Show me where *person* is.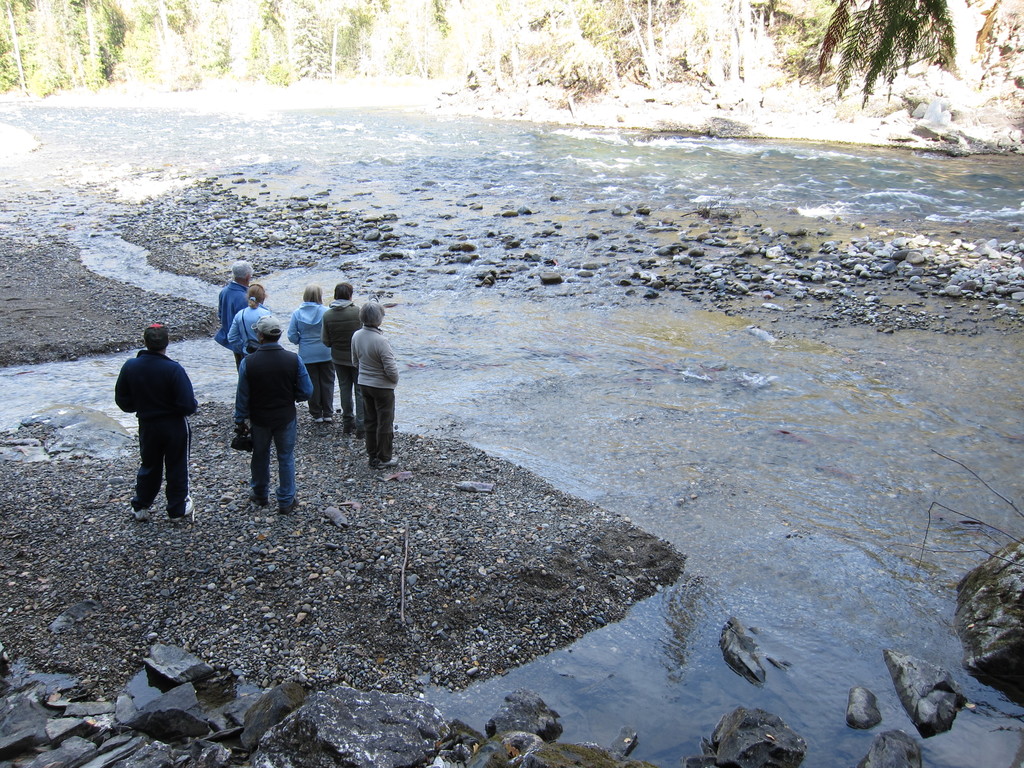
*person* is at x1=317 y1=275 x2=364 y2=435.
